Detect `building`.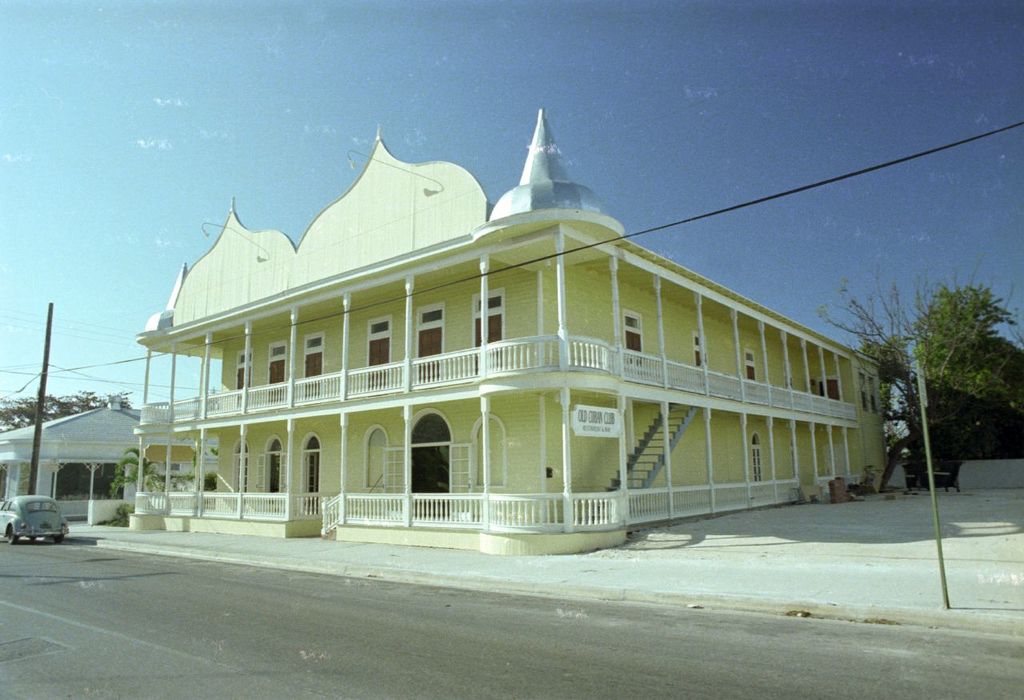
Detected at x1=0 y1=396 x2=138 y2=520.
